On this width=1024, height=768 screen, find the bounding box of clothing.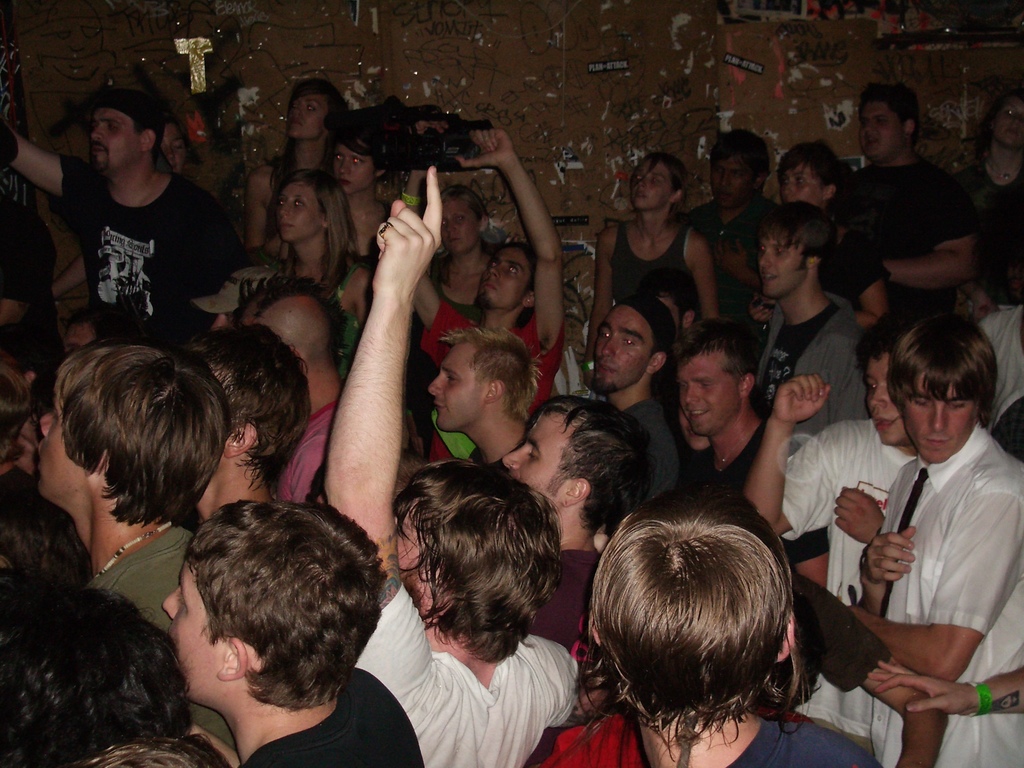
Bounding box: x1=45, y1=157, x2=255, y2=338.
